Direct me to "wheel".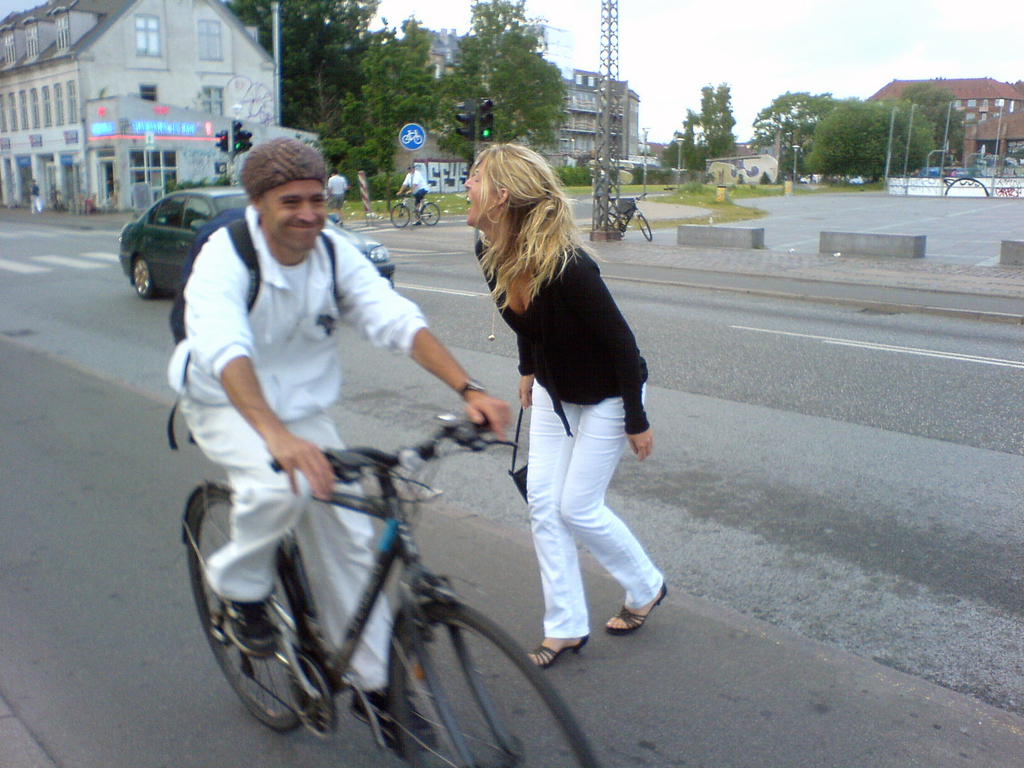
Direction: 388, 202, 411, 228.
